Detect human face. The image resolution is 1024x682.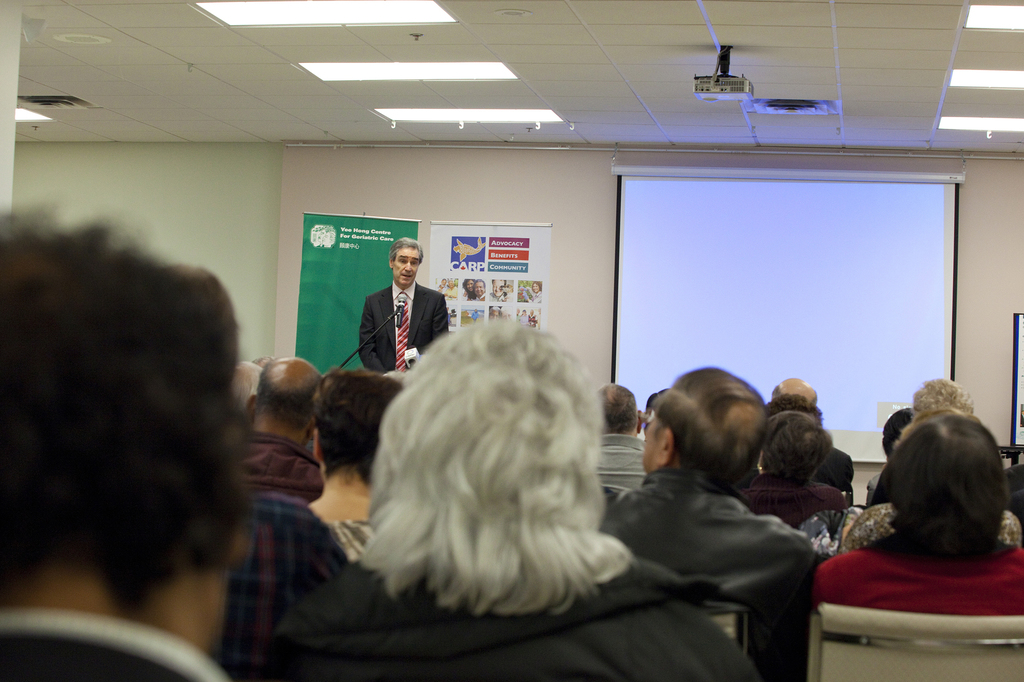
(392, 245, 420, 290).
